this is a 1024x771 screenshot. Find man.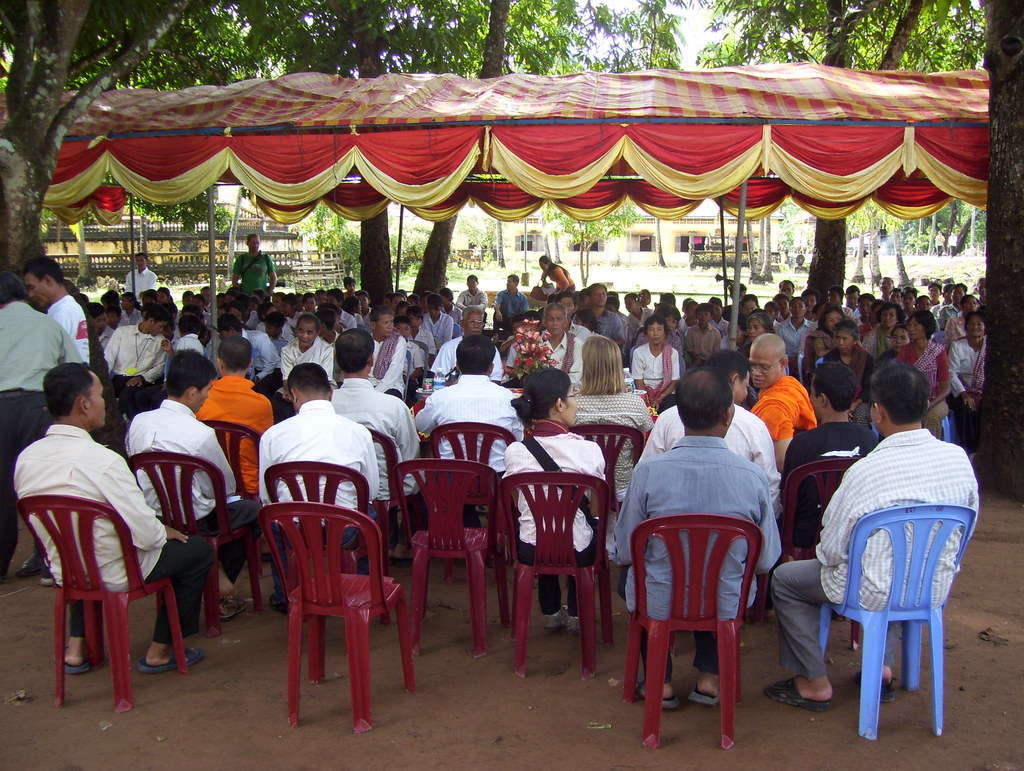
Bounding box: Rect(425, 305, 500, 389).
